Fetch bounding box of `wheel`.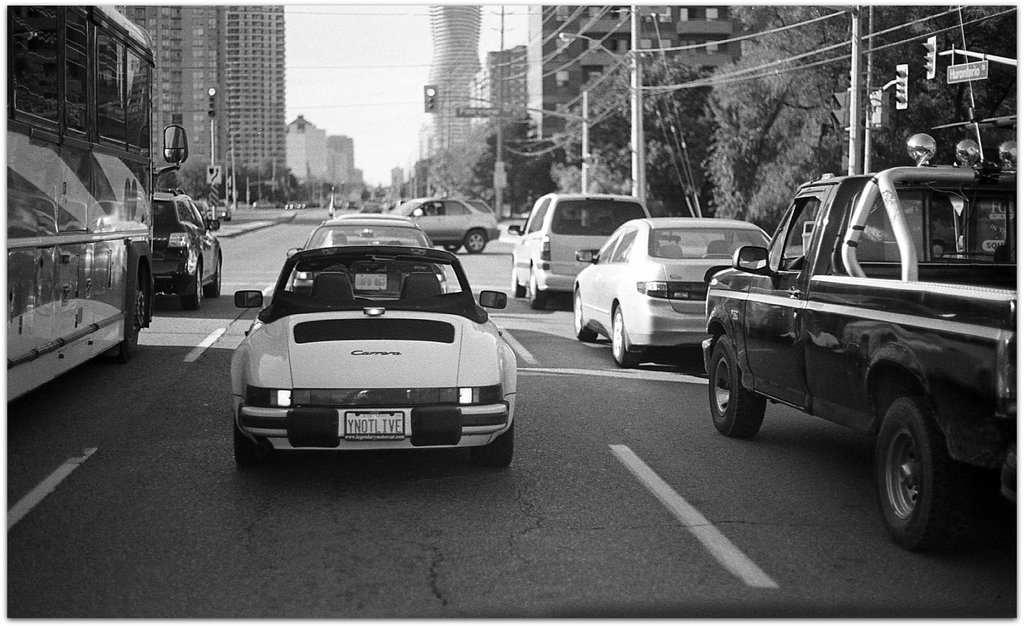
Bbox: {"left": 175, "top": 262, "right": 207, "bottom": 312}.
